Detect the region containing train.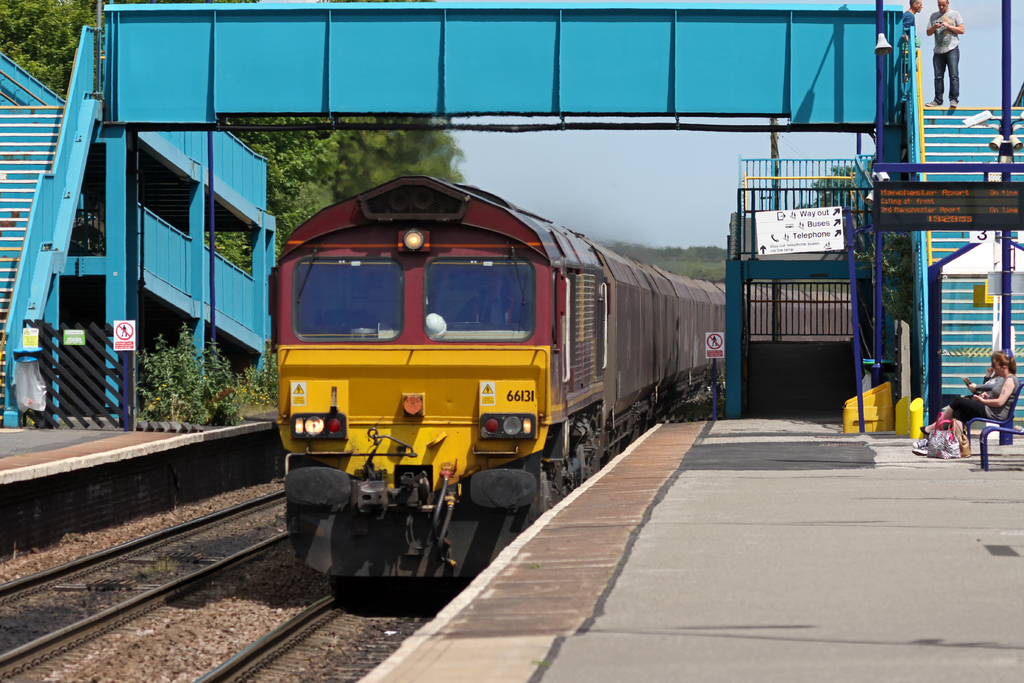
bbox=[270, 170, 850, 609].
